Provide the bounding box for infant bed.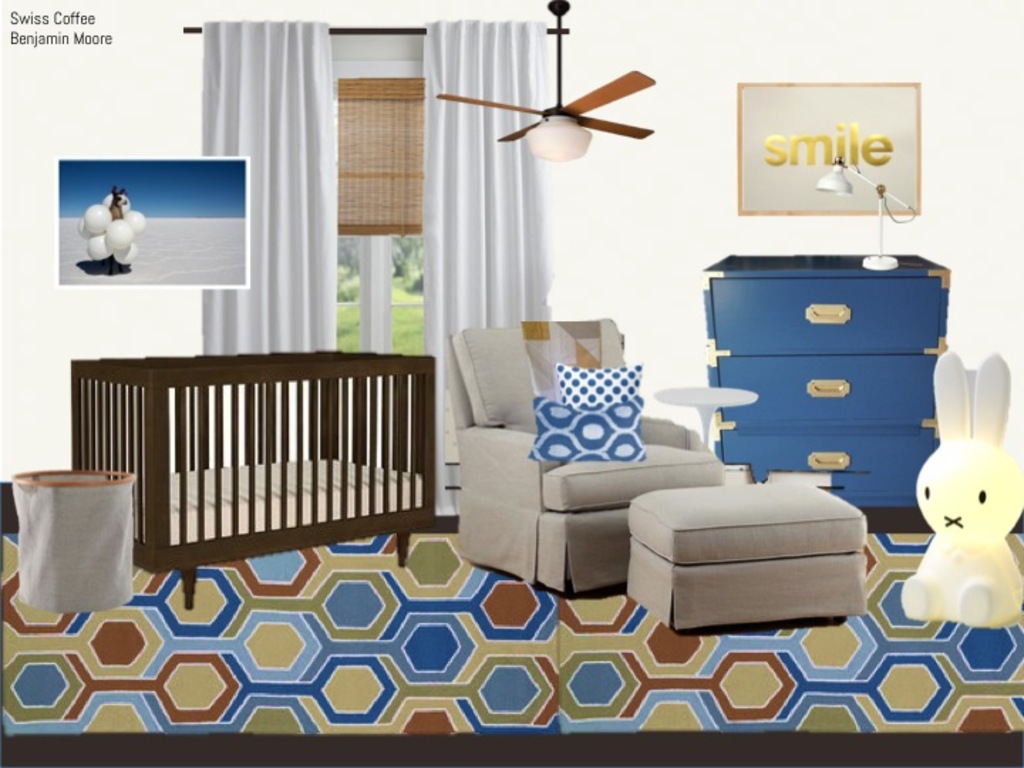
Rect(65, 346, 437, 612).
